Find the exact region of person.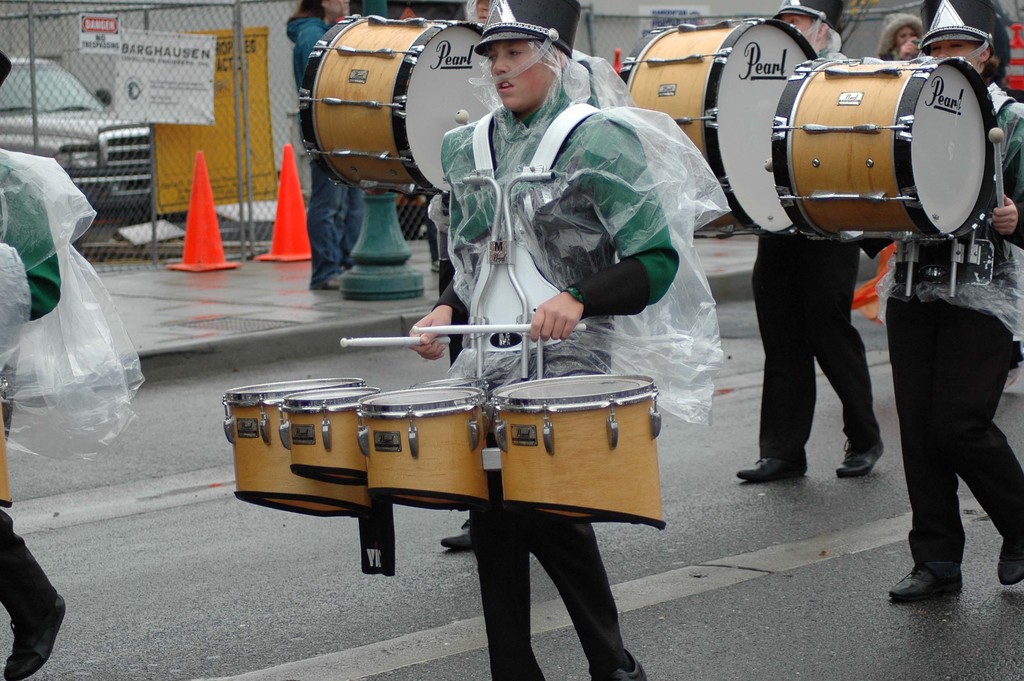
Exact region: {"left": 403, "top": 29, "right": 677, "bottom": 680}.
